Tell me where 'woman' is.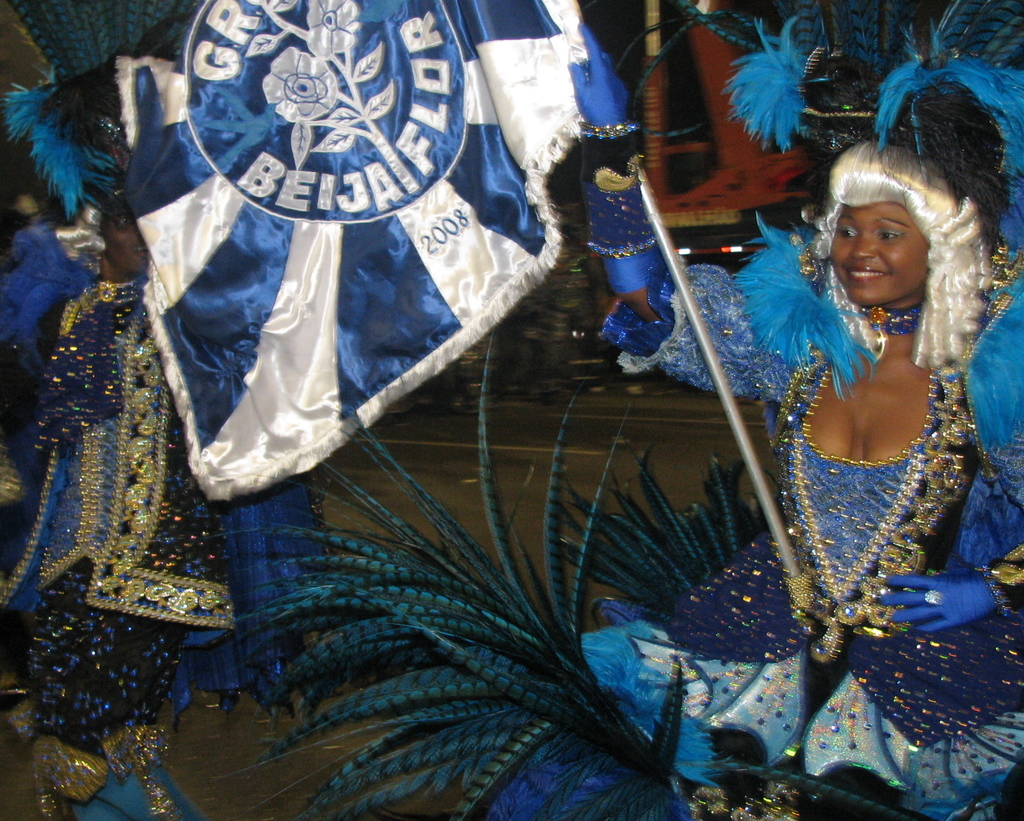
'woman' is at 665 81 1018 818.
